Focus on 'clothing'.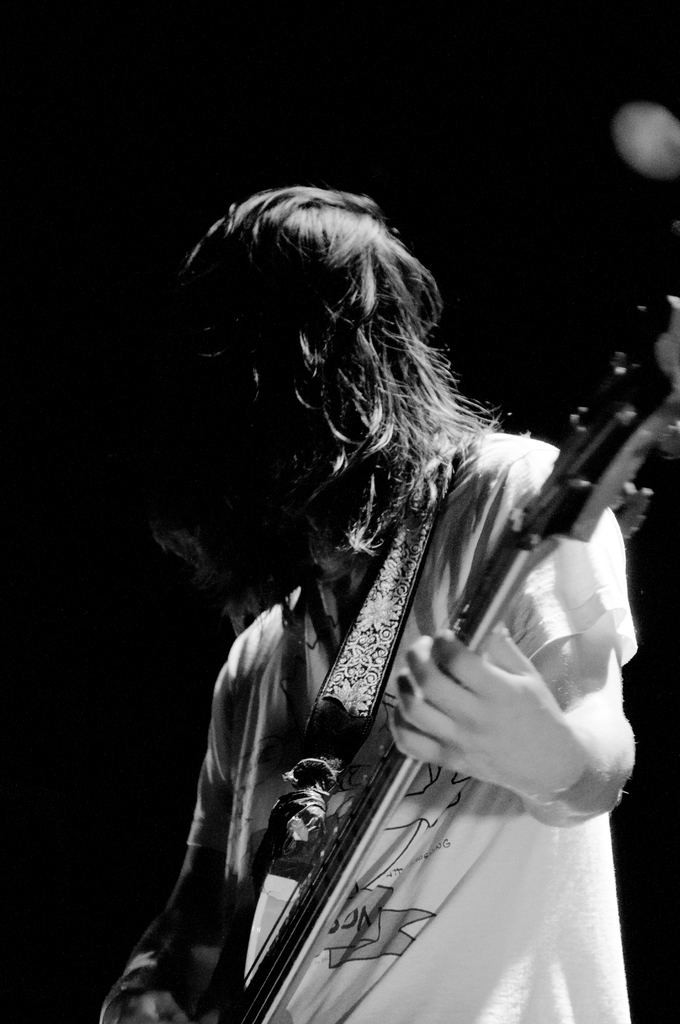
Focused at {"left": 218, "top": 442, "right": 615, "bottom": 1000}.
